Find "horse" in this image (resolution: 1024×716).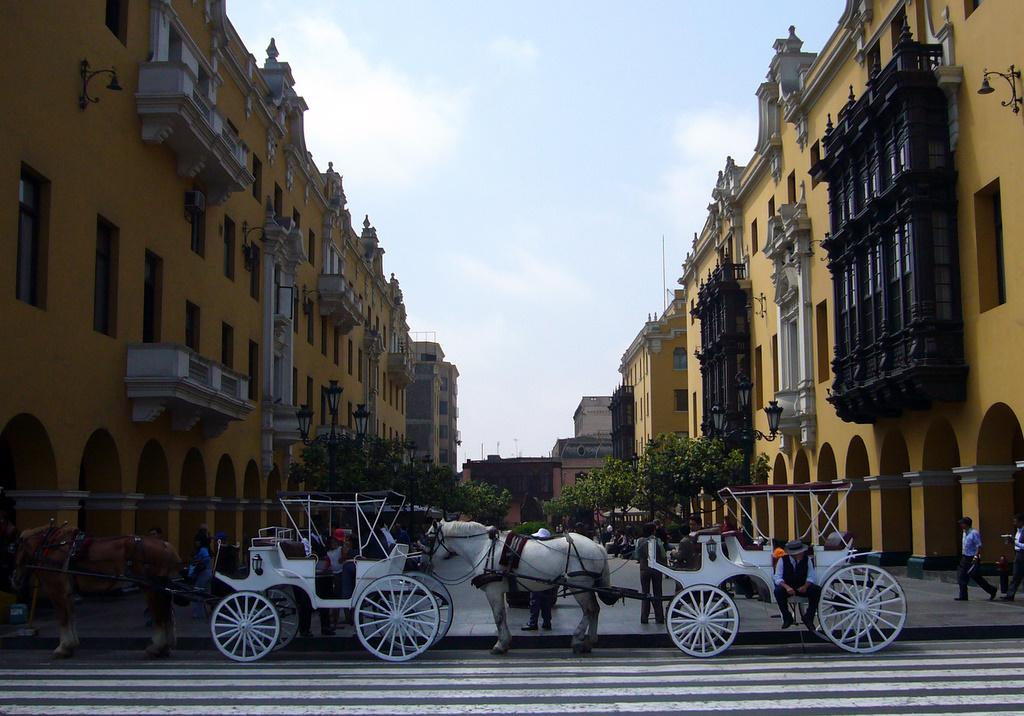
detection(13, 528, 187, 660).
